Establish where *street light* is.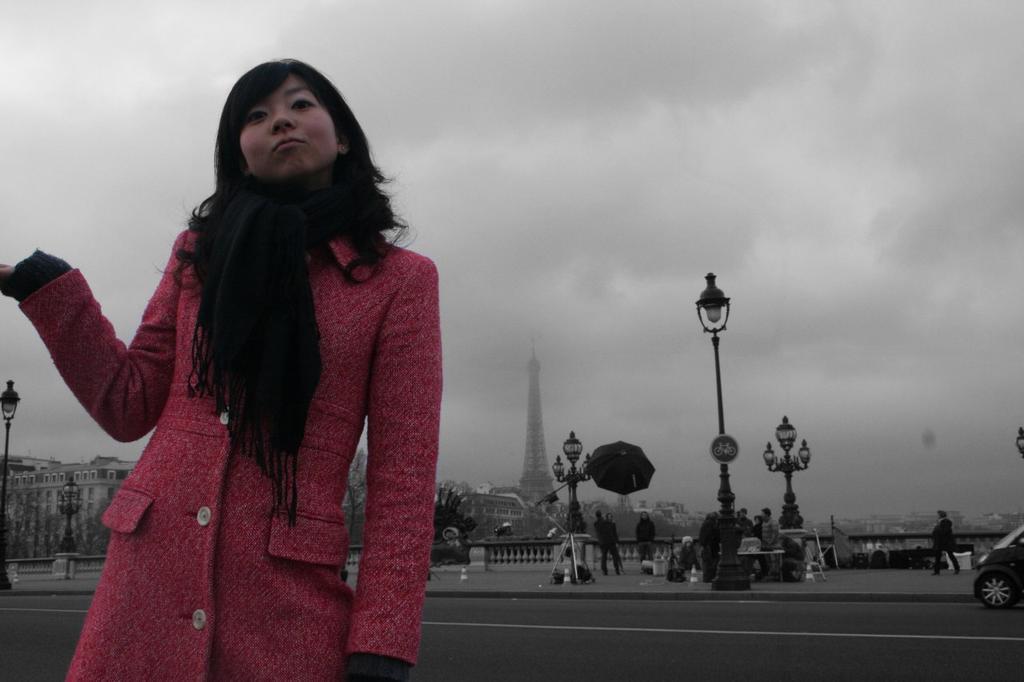
Established at <region>764, 418, 818, 534</region>.
